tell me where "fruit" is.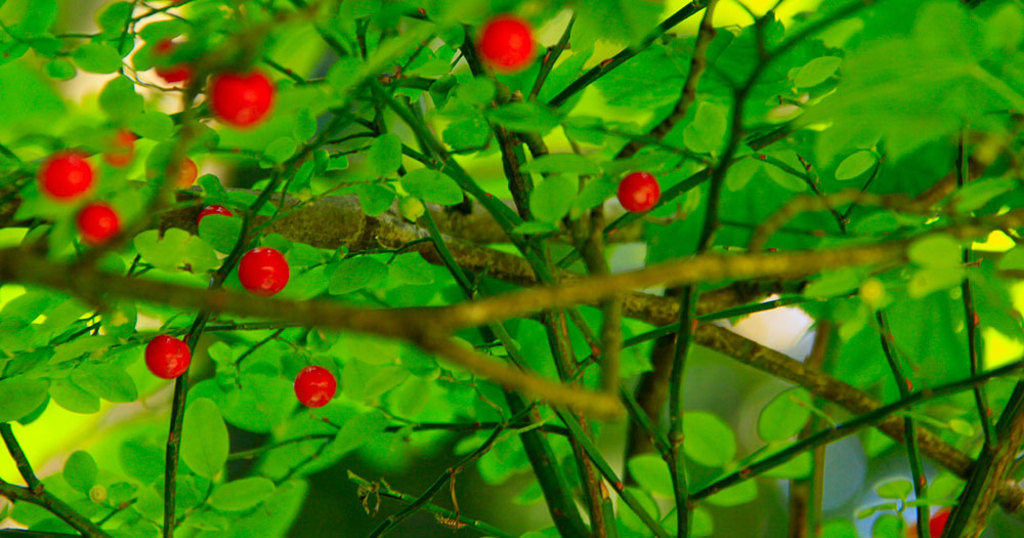
"fruit" is at bbox=(477, 16, 532, 74).
